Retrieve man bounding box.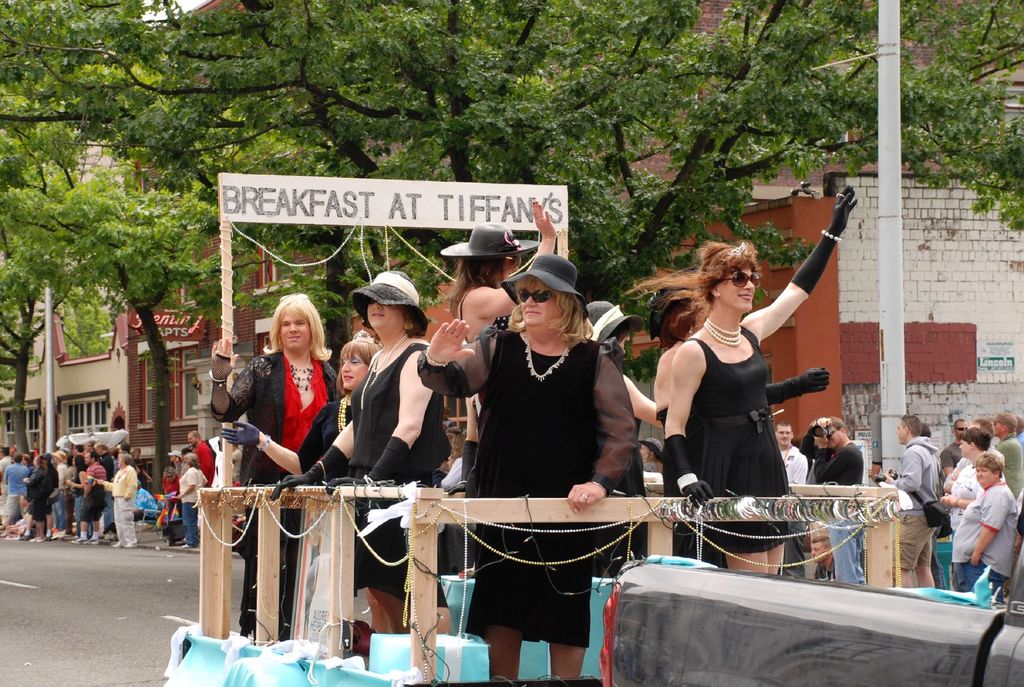
Bounding box: box(800, 411, 865, 585).
